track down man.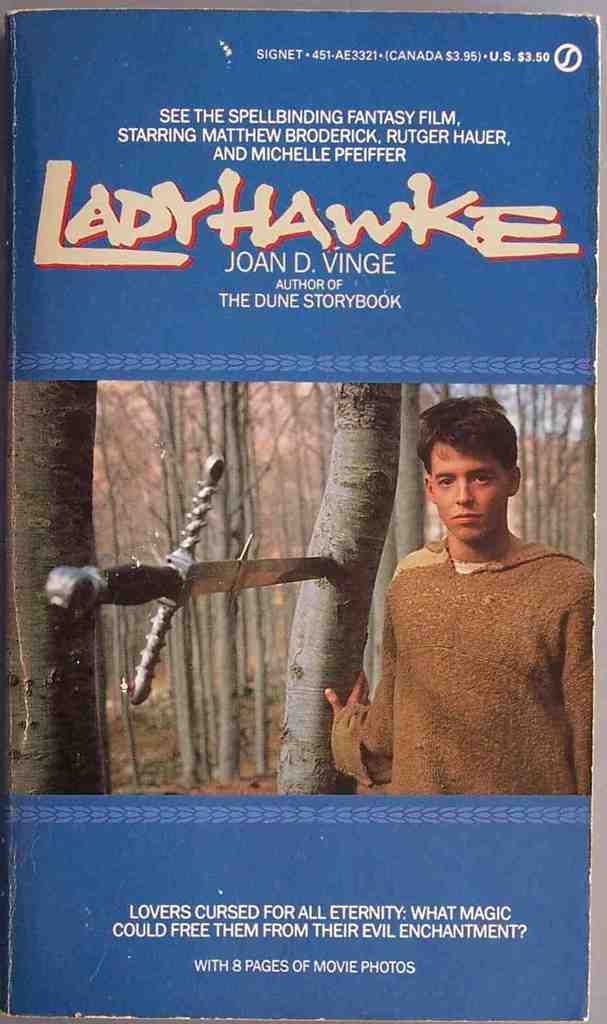
Tracked to {"x1": 331, "y1": 399, "x2": 595, "y2": 815}.
